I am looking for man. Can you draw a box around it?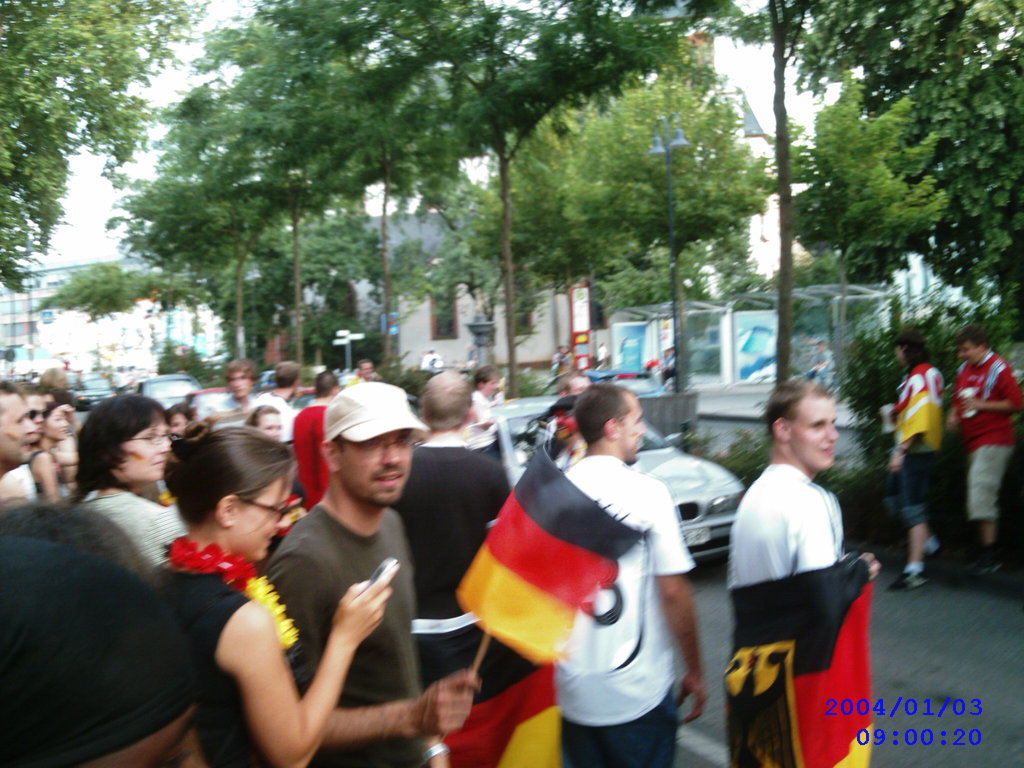
Sure, the bounding box is crop(880, 331, 947, 598).
